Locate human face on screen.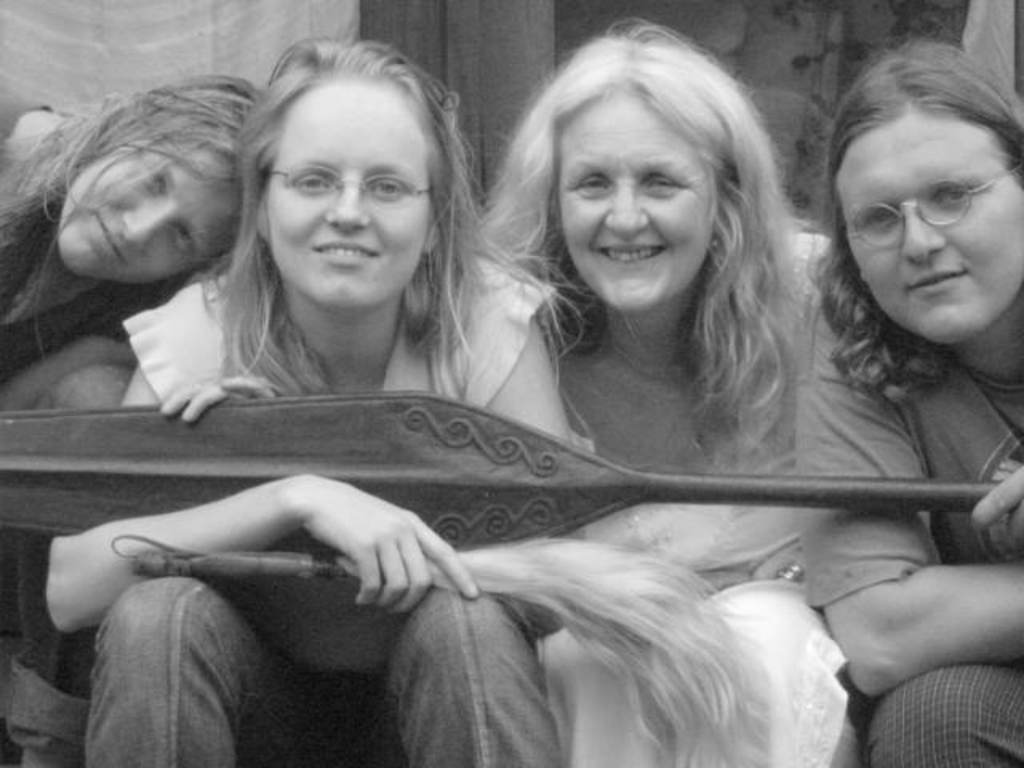
On screen at select_region(554, 78, 725, 323).
